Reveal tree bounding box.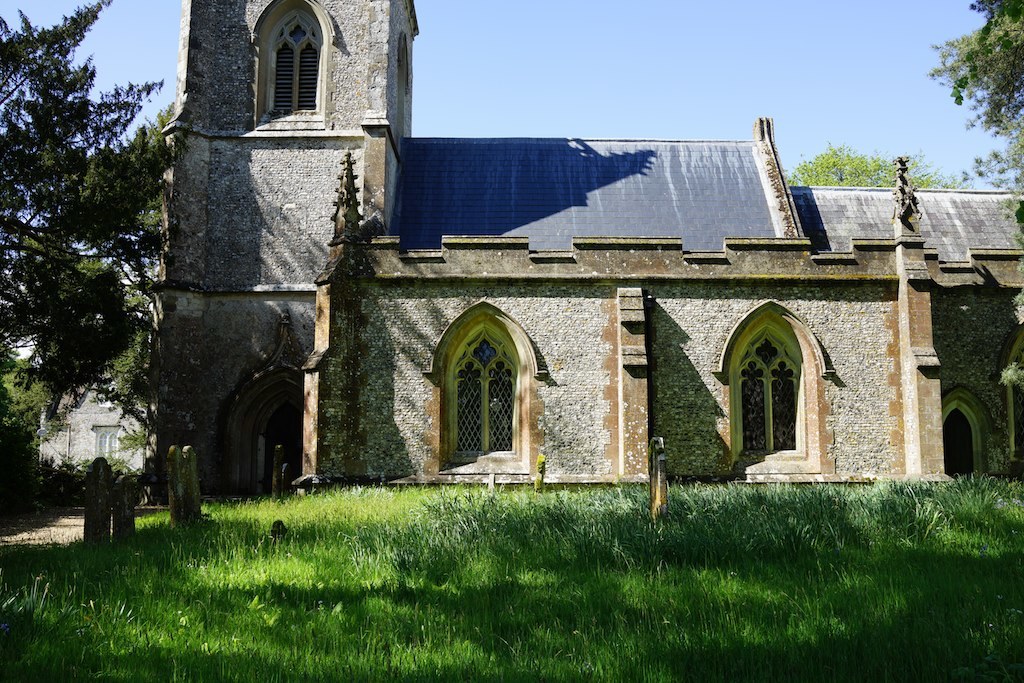
Revealed: box(925, 0, 1023, 210).
